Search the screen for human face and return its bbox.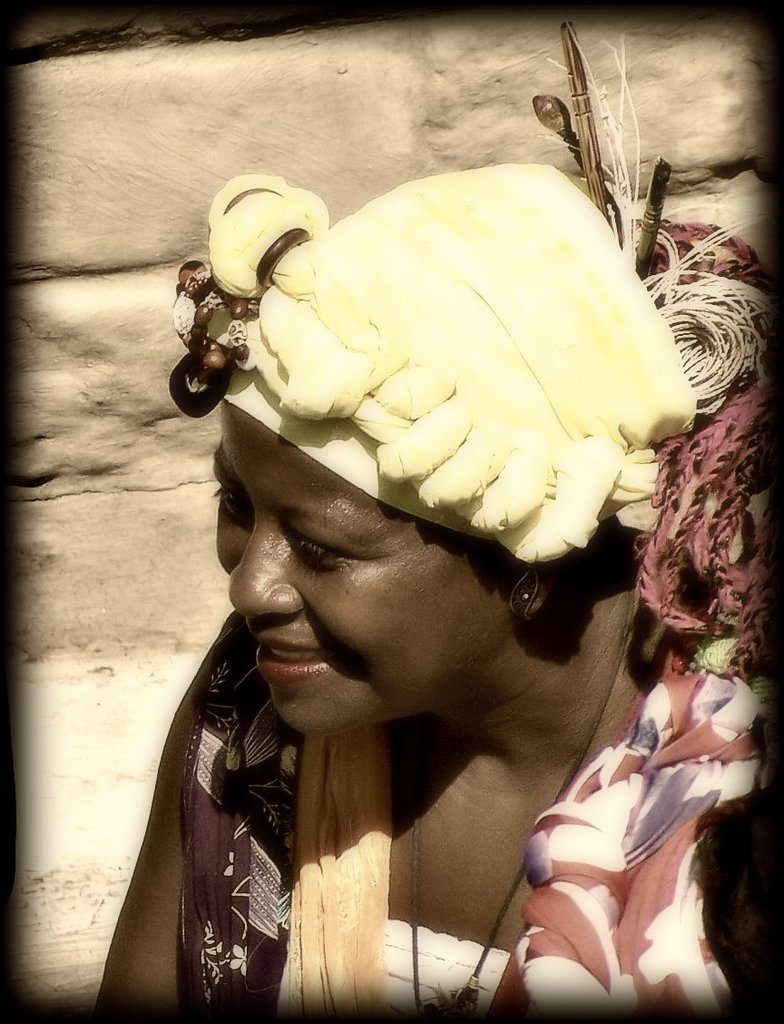
Found: detection(210, 391, 531, 733).
